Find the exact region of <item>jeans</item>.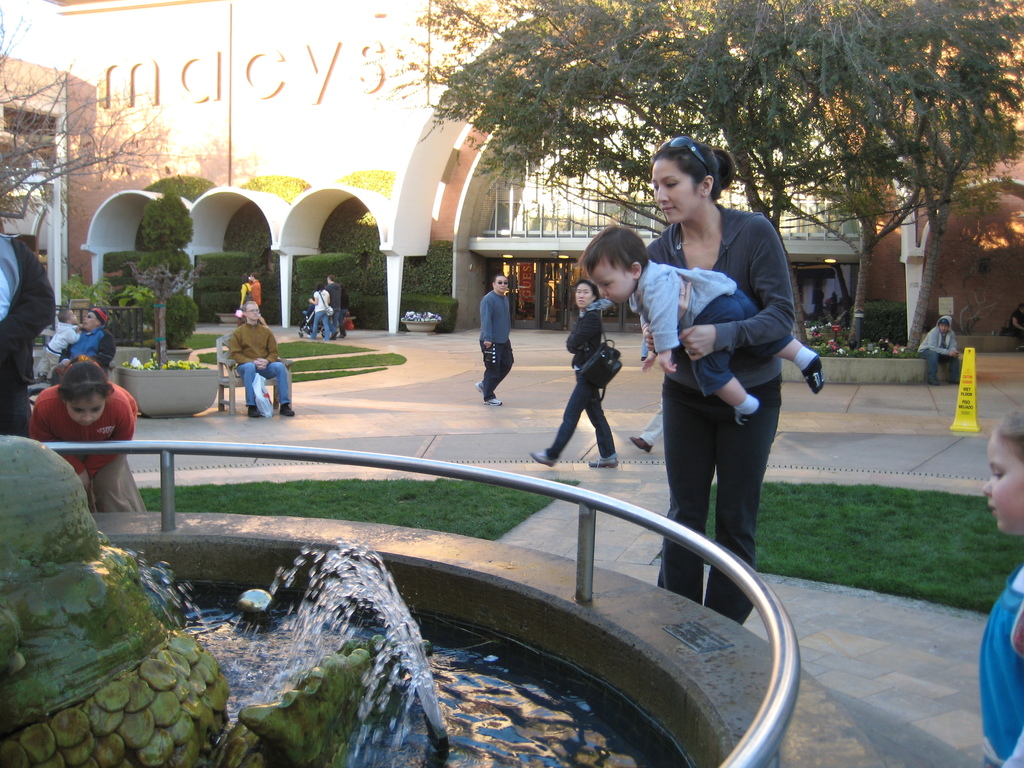
Exact region: pyautogui.locateOnScreen(481, 342, 514, 401).
